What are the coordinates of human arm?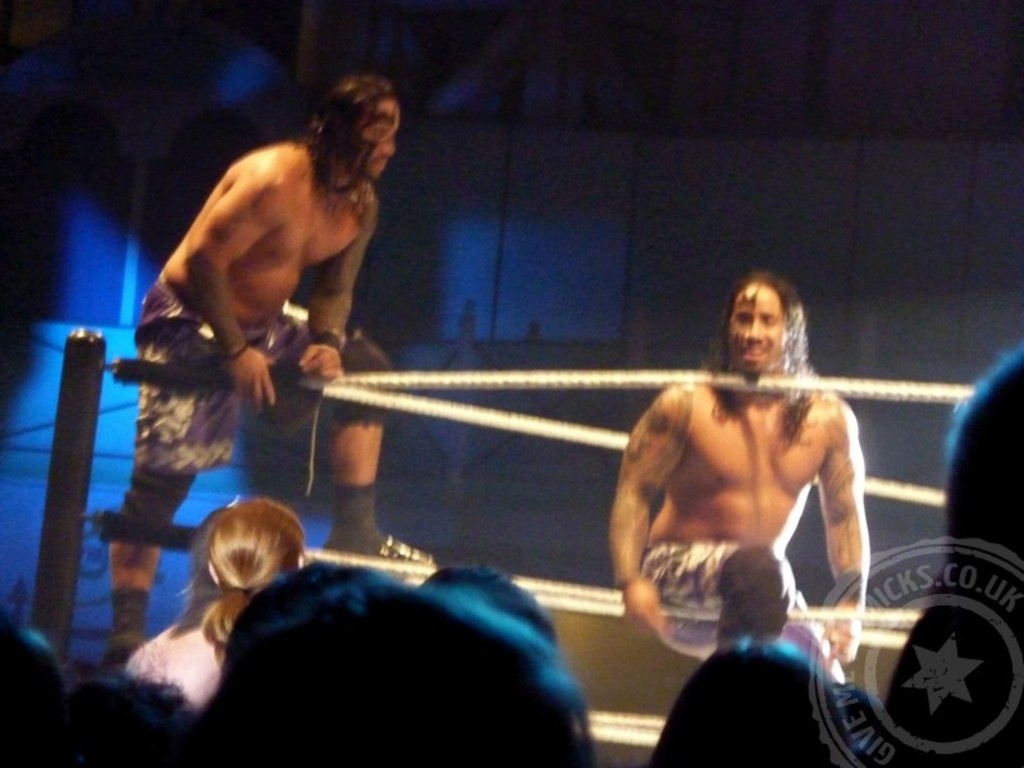
locate(300, 198, 374, 384).
